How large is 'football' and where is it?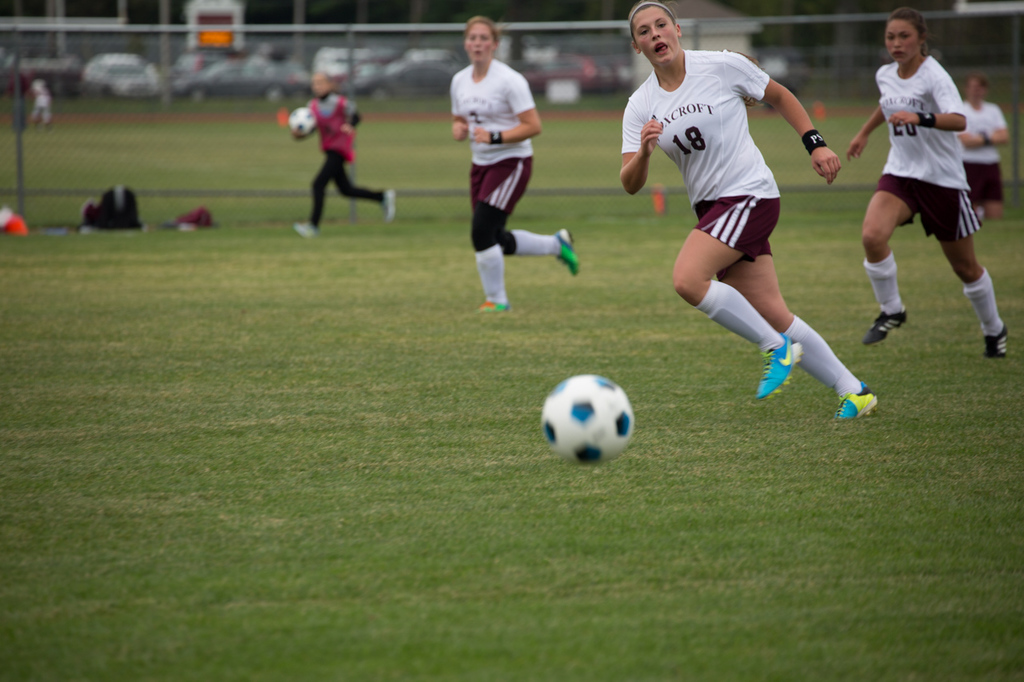
Bounding box: crop(537, 371, 634, 461).
